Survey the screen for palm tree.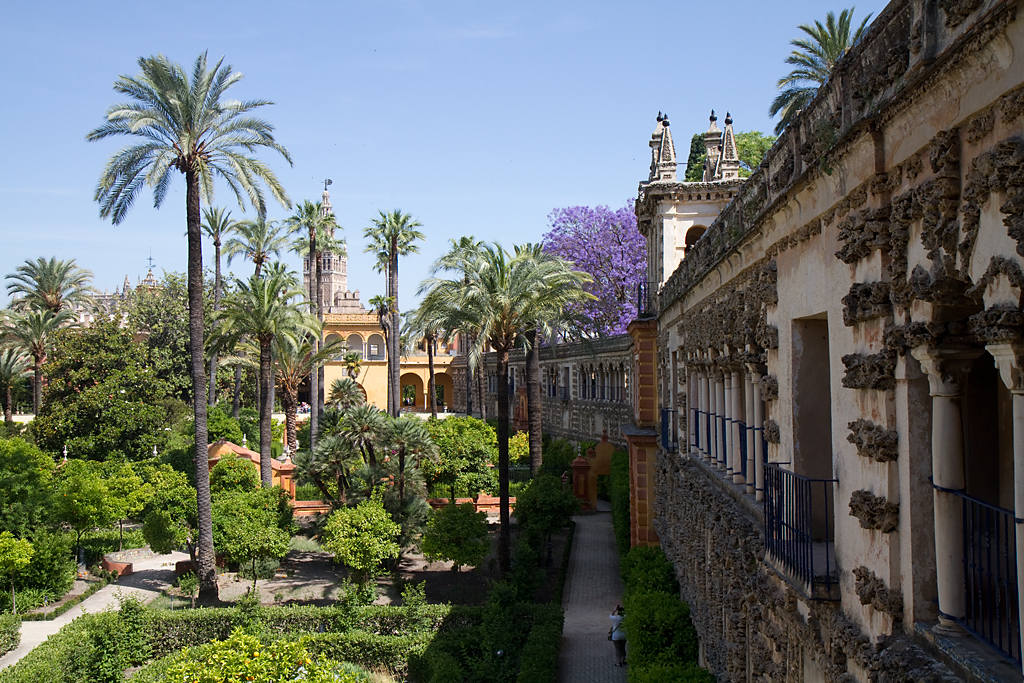
Survey found: 219 284 329 490.
